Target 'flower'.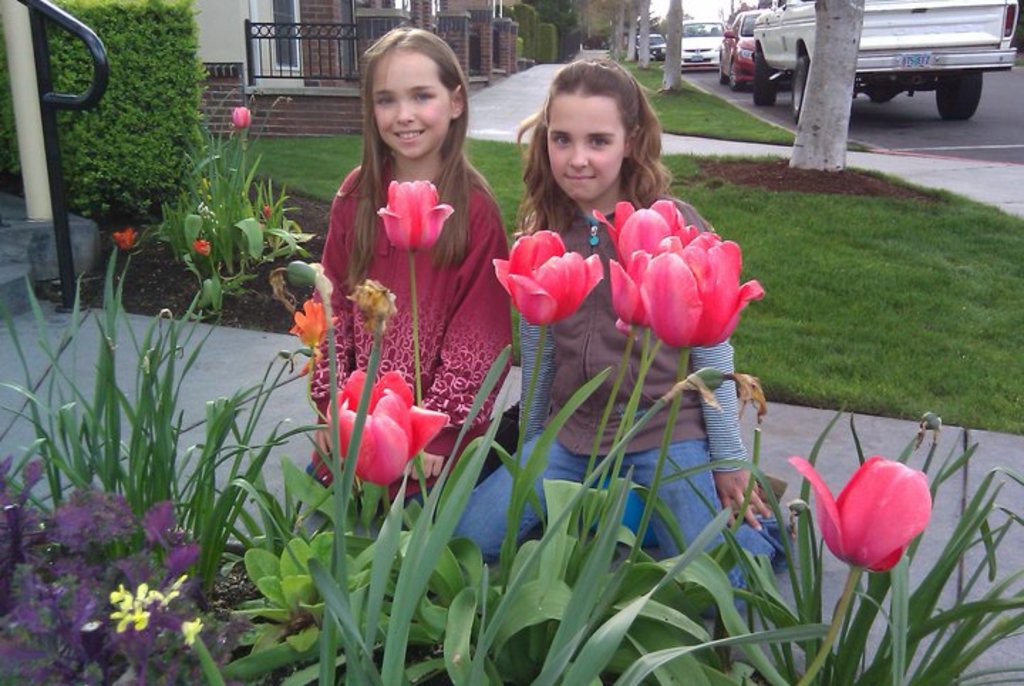
Target region: select_region(189, 238, 203, 259).
